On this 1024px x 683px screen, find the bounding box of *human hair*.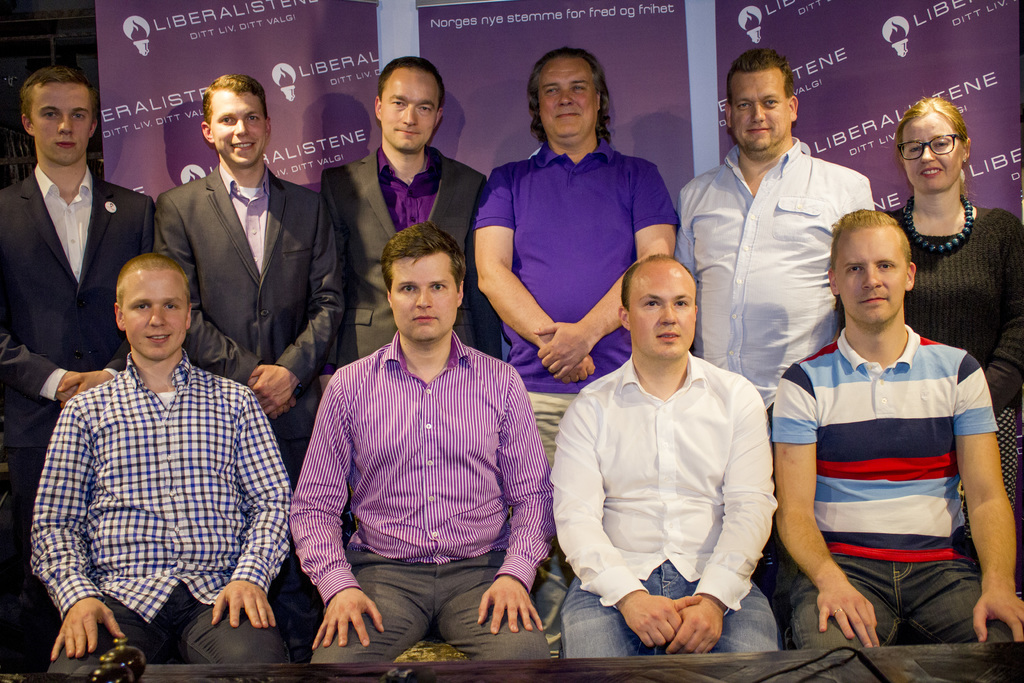
Bounding box: x1=110, y1=256, x2=189, y2=308.
